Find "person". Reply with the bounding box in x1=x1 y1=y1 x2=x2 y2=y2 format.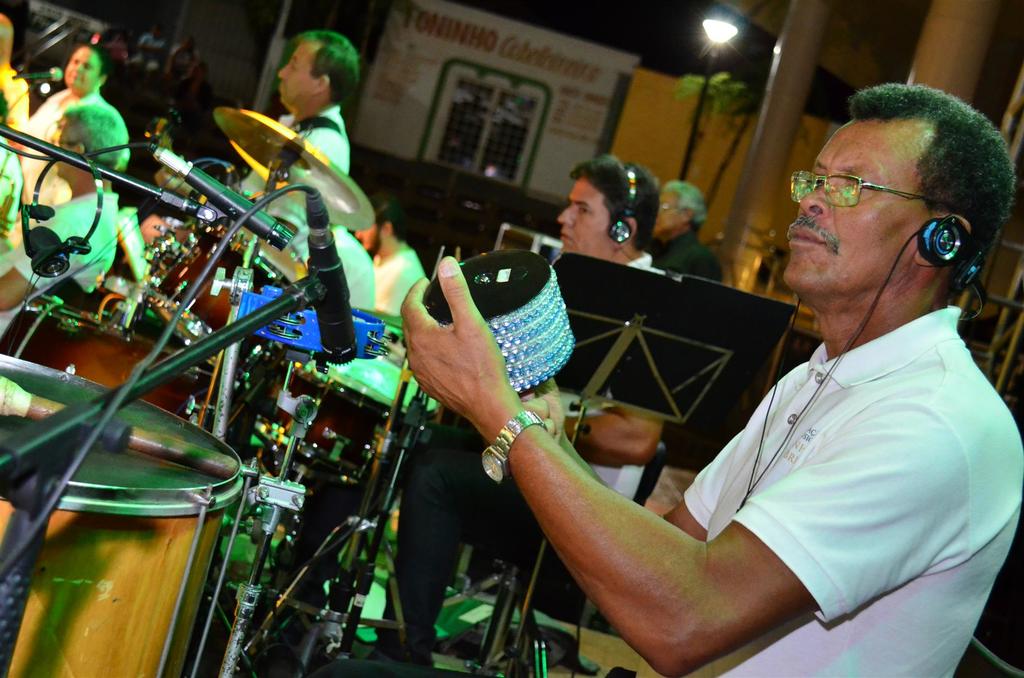
x1=555 y1=154 x2=653 y2=264.
